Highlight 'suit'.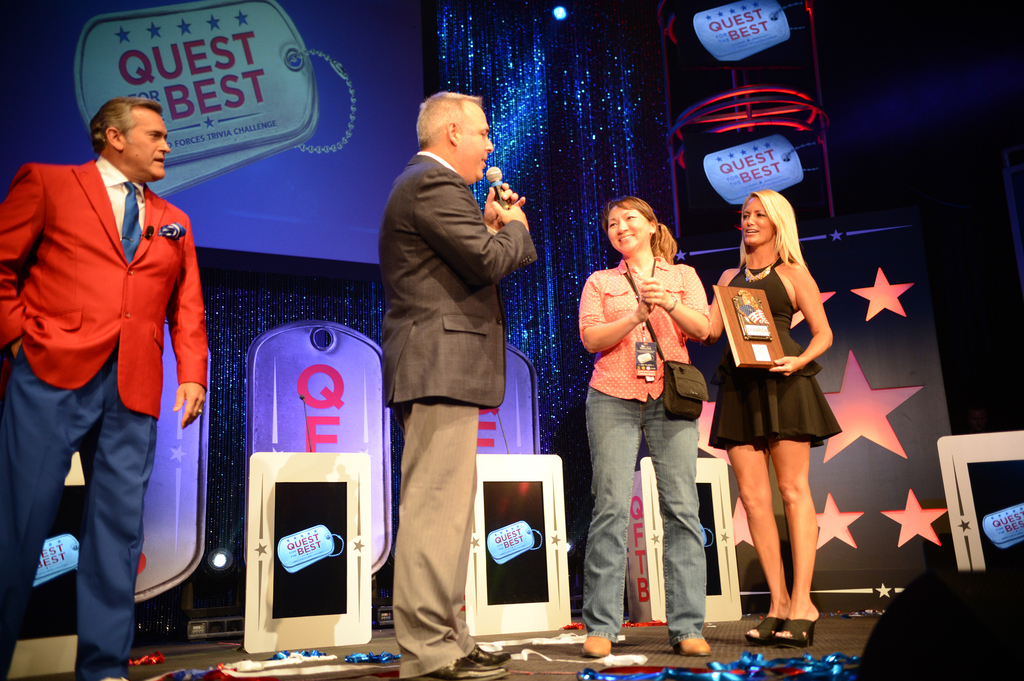
Highlighted region: 382,159,540,408.
